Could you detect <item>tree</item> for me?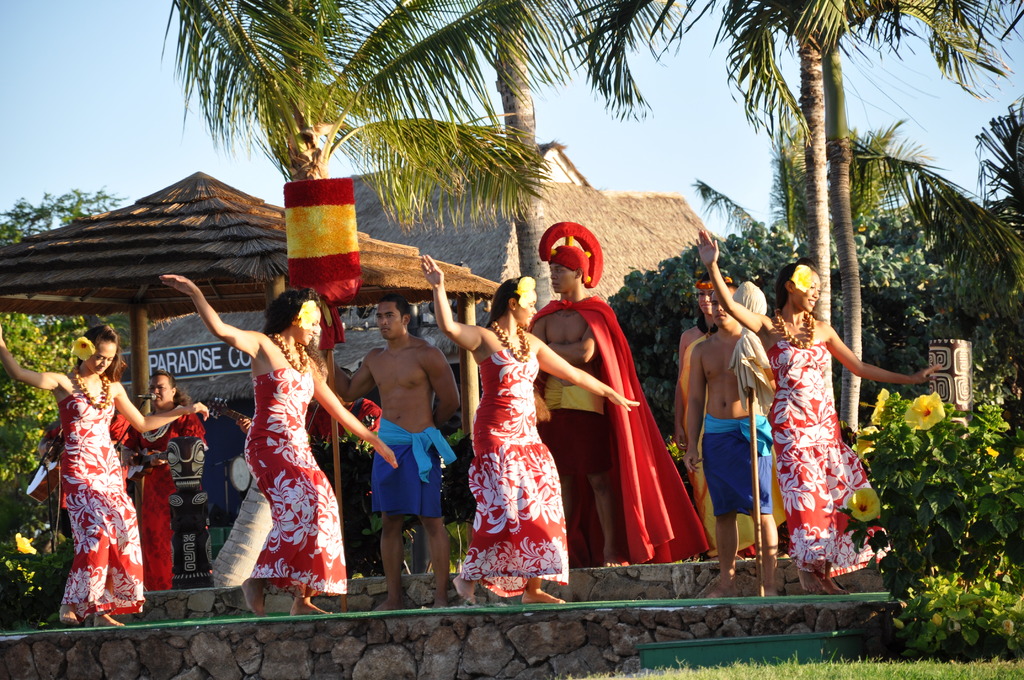
Detection result: box=[714, 0, 1023, 444].
